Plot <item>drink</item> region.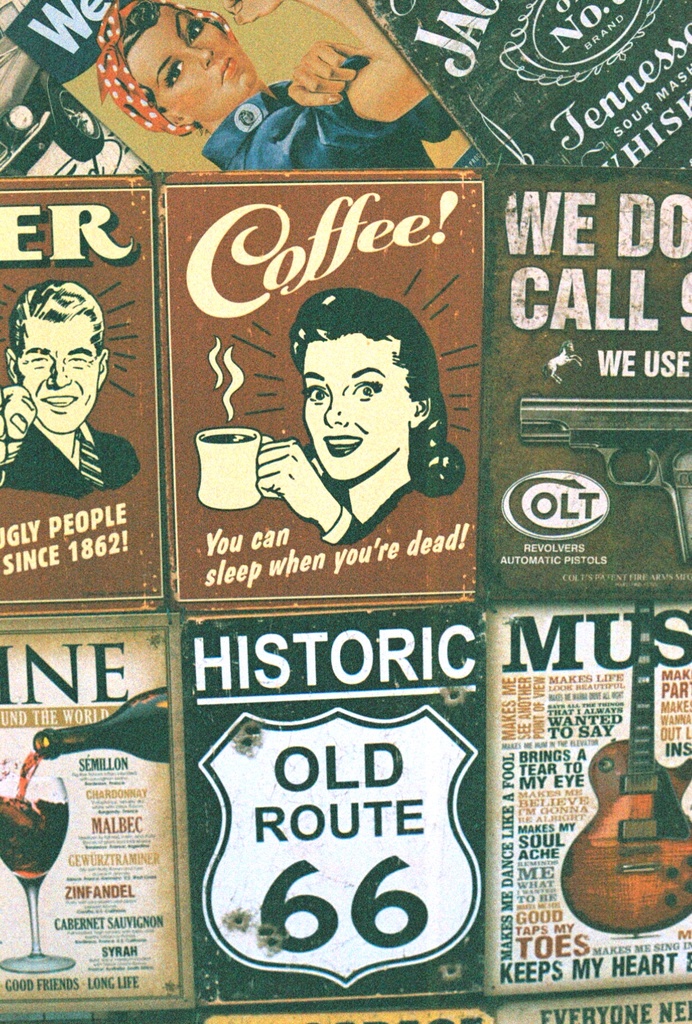
Plotted at pyautogui.locateOnScreen(201, 424, 252, 442).
